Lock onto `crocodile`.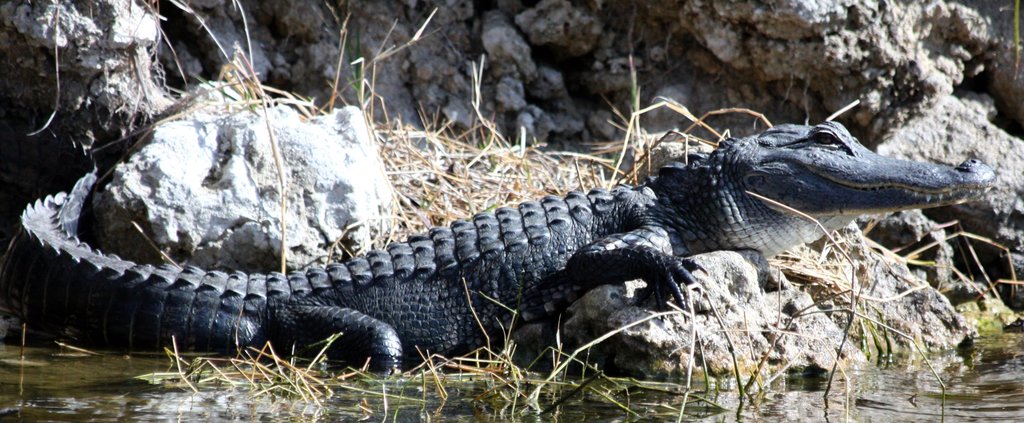
Locked: 9, 122, 996, 369.
